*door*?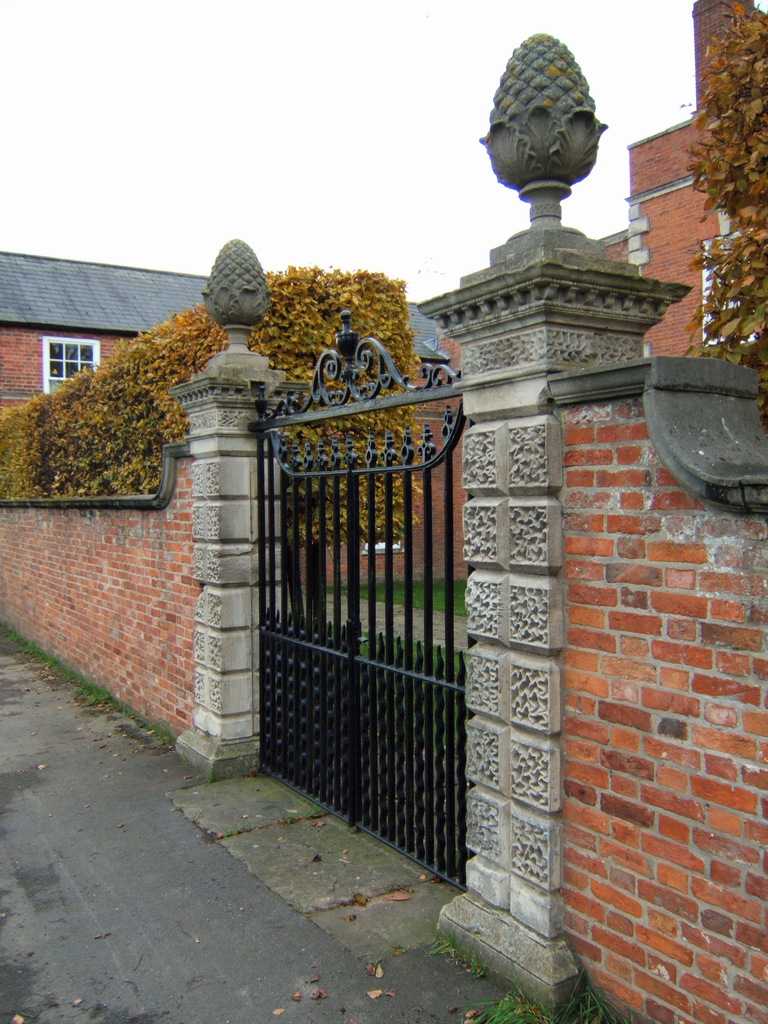
Rect(267, 358, 525, 899)
